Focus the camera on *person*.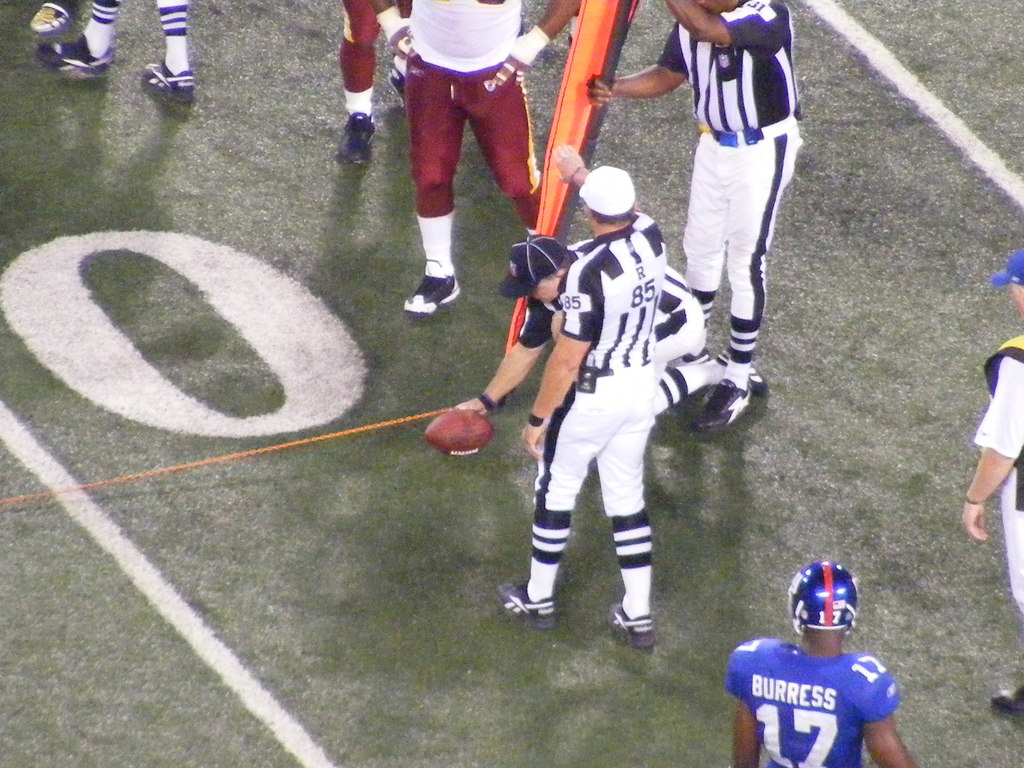
Focus region: bbox=(960, 249, 1023, 725).
